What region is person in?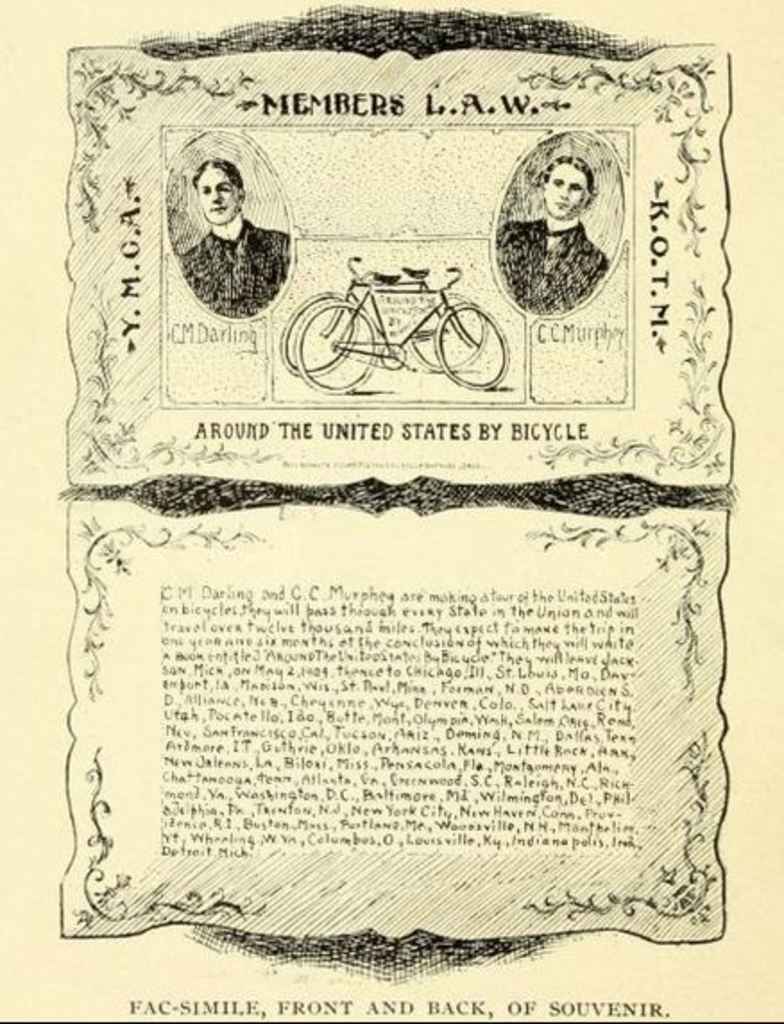
bbox(177, 161, 290, 319).
